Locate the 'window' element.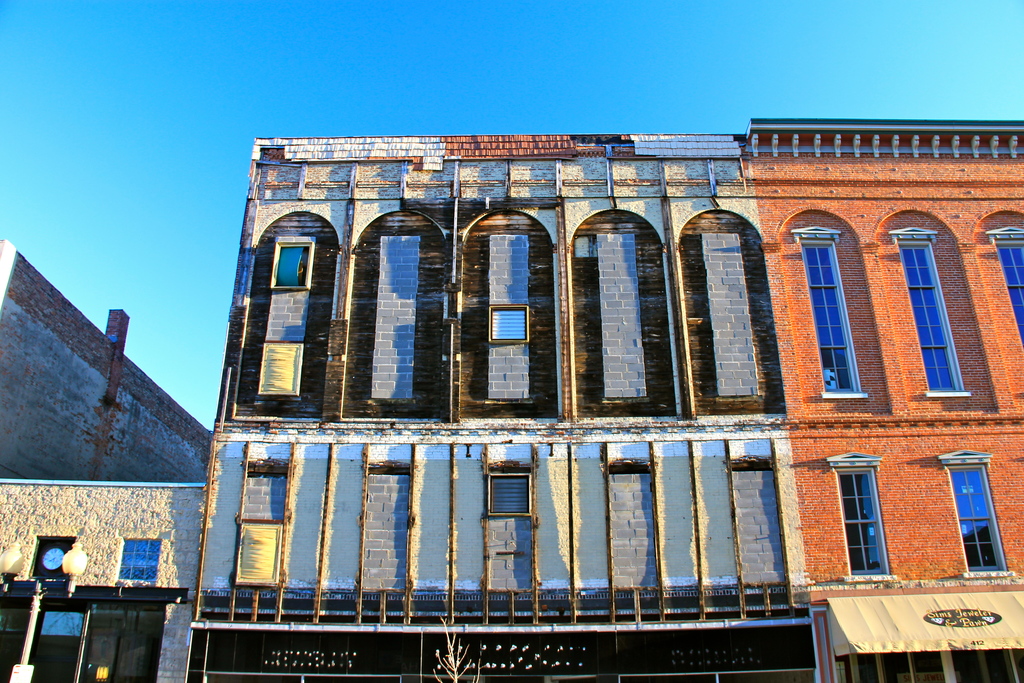
Element bbox: [x1=274, y1=238, x2=311, y2=291].
